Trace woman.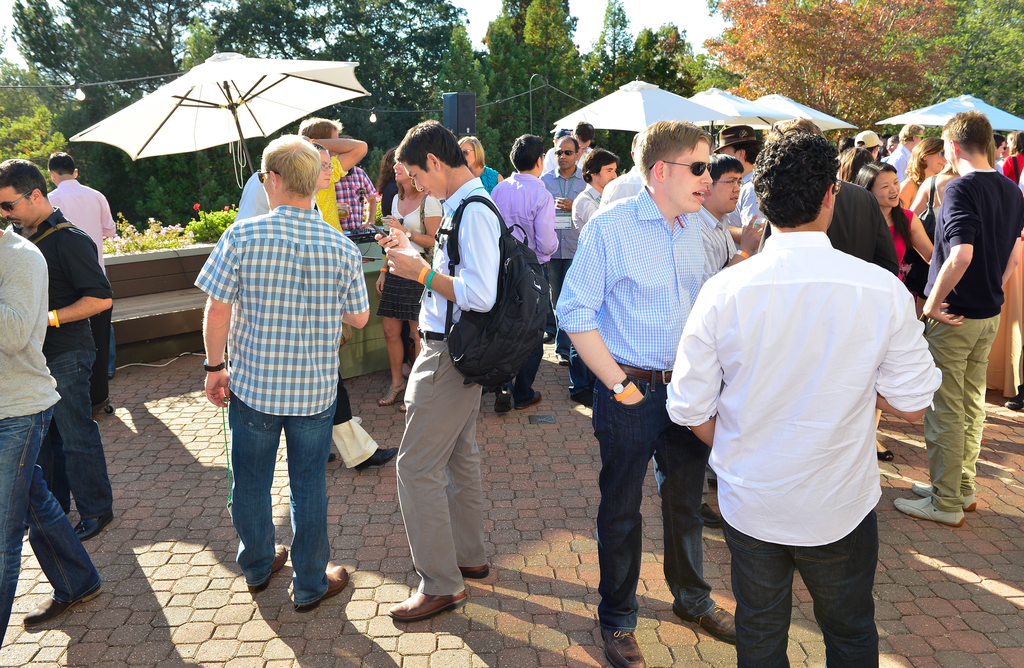
Traced to detection(373, 162, 442, 412).
